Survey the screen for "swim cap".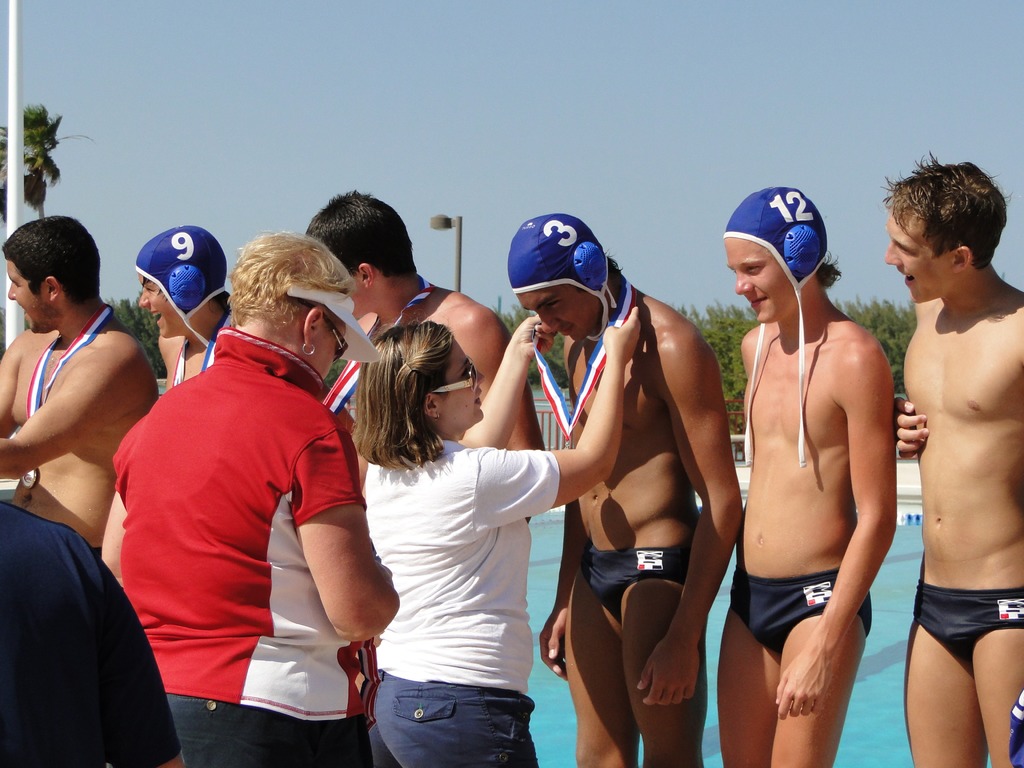
Survey found: box(133, 221, 228, 352).
